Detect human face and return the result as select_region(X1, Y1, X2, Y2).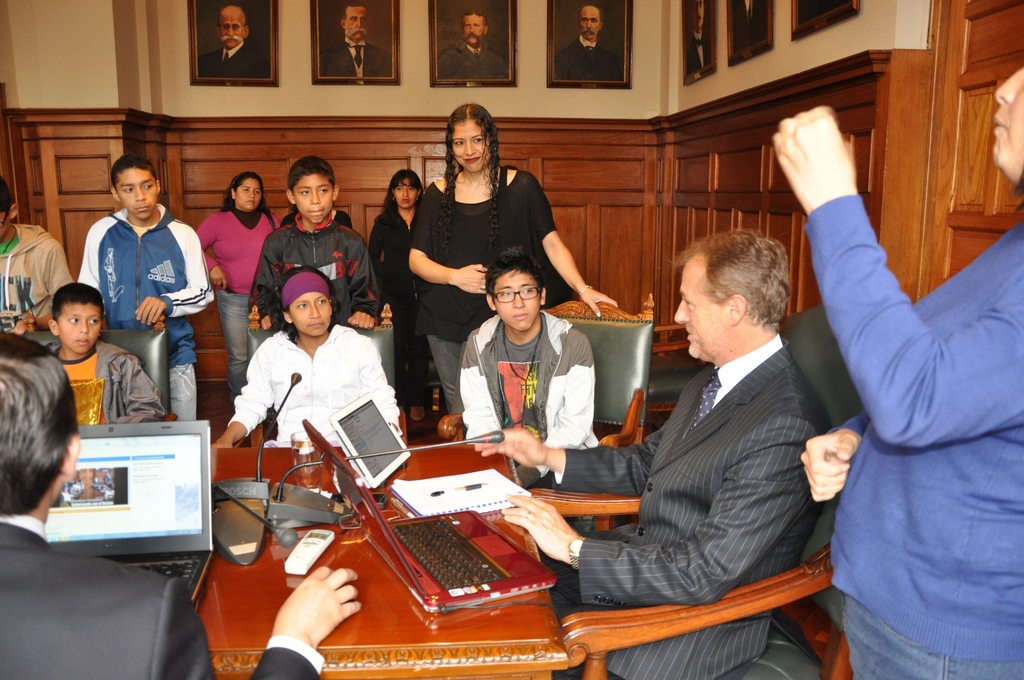
select_region(0, 208, 13, 239).
